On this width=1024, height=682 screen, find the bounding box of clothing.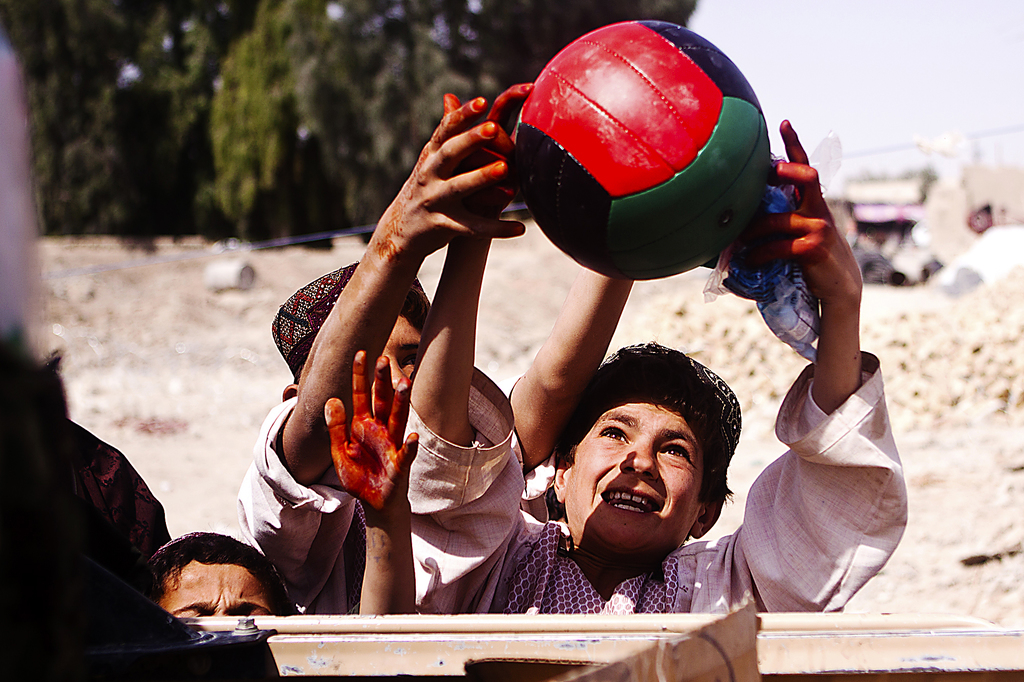
Bounding box: Rect(399, 351, 909, 617).
